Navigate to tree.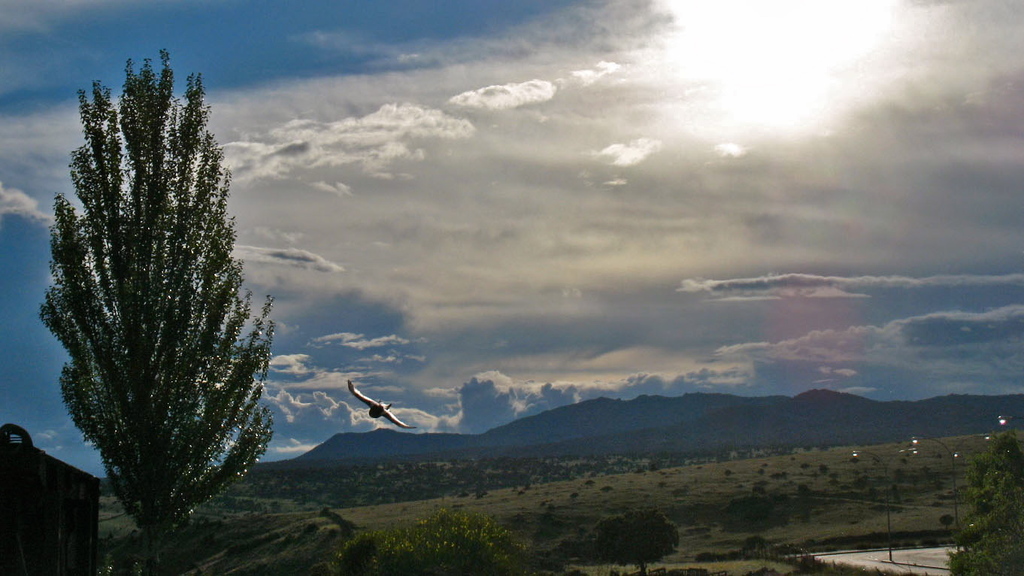
Navigation target: 331,502,520,575.
